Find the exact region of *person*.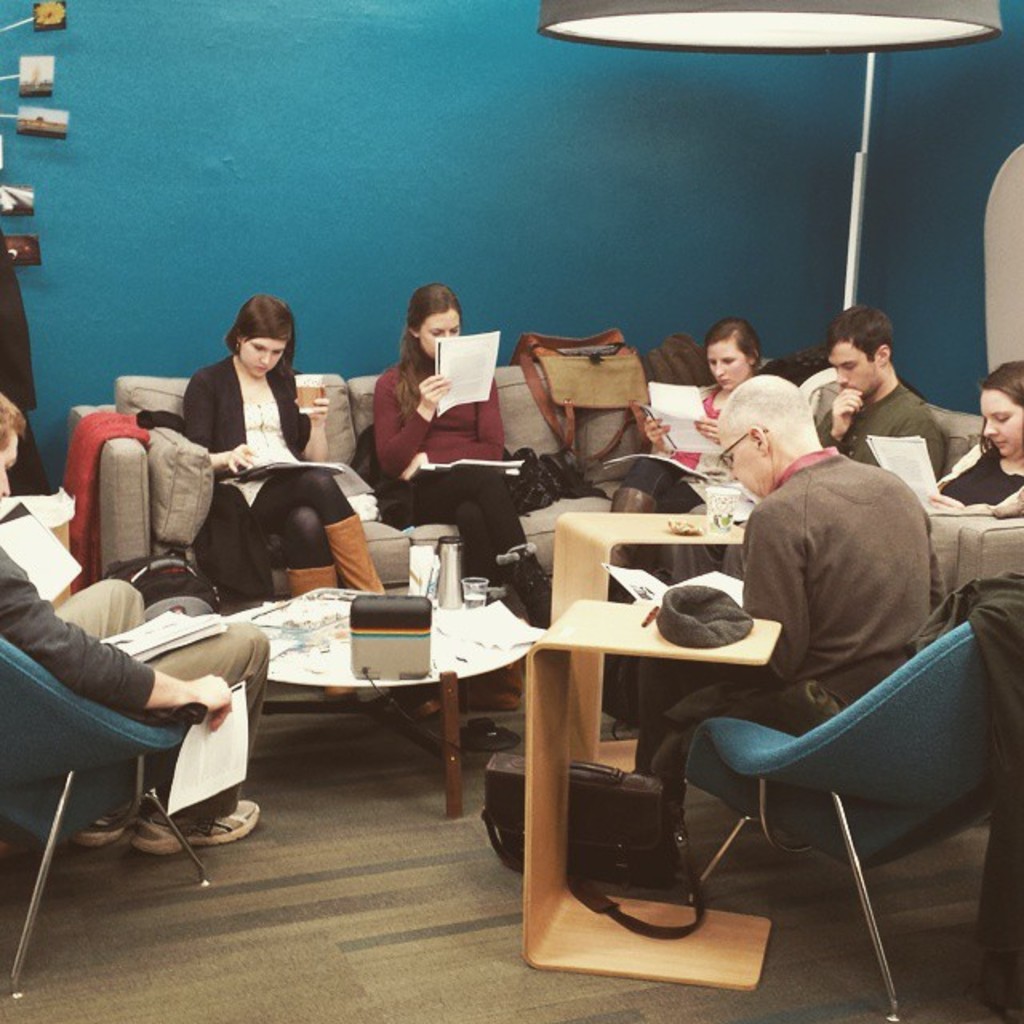
Exact region: region(190, 291, 446, 606).
